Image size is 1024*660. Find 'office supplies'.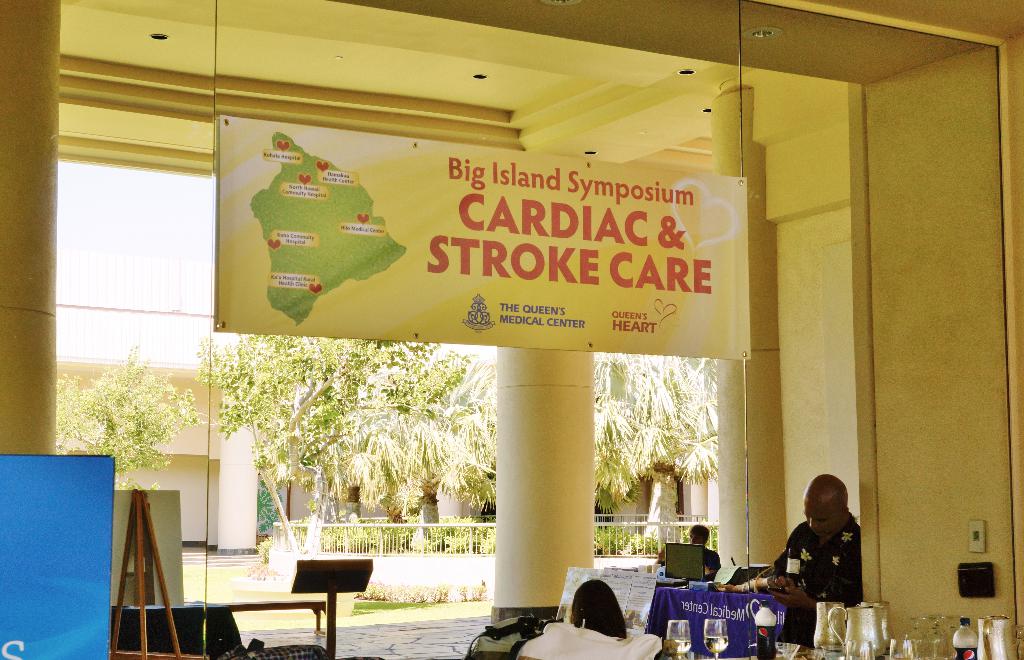
(x1=979, y1=624, x2=1014, y2=659).
